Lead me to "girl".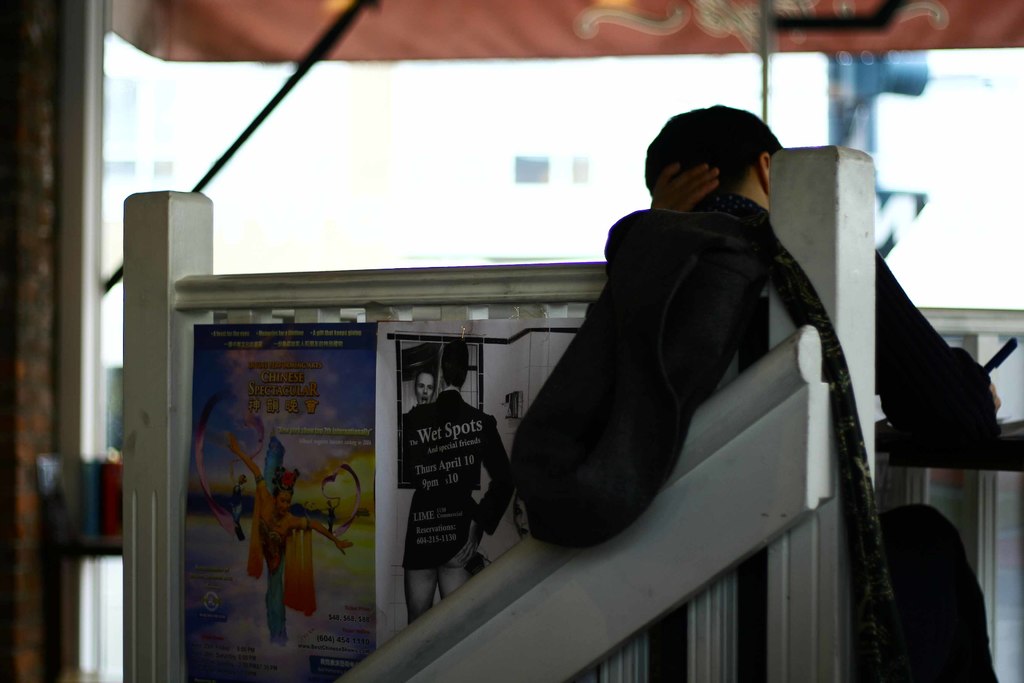
Lead to rect(223, 429, 357, 646).
